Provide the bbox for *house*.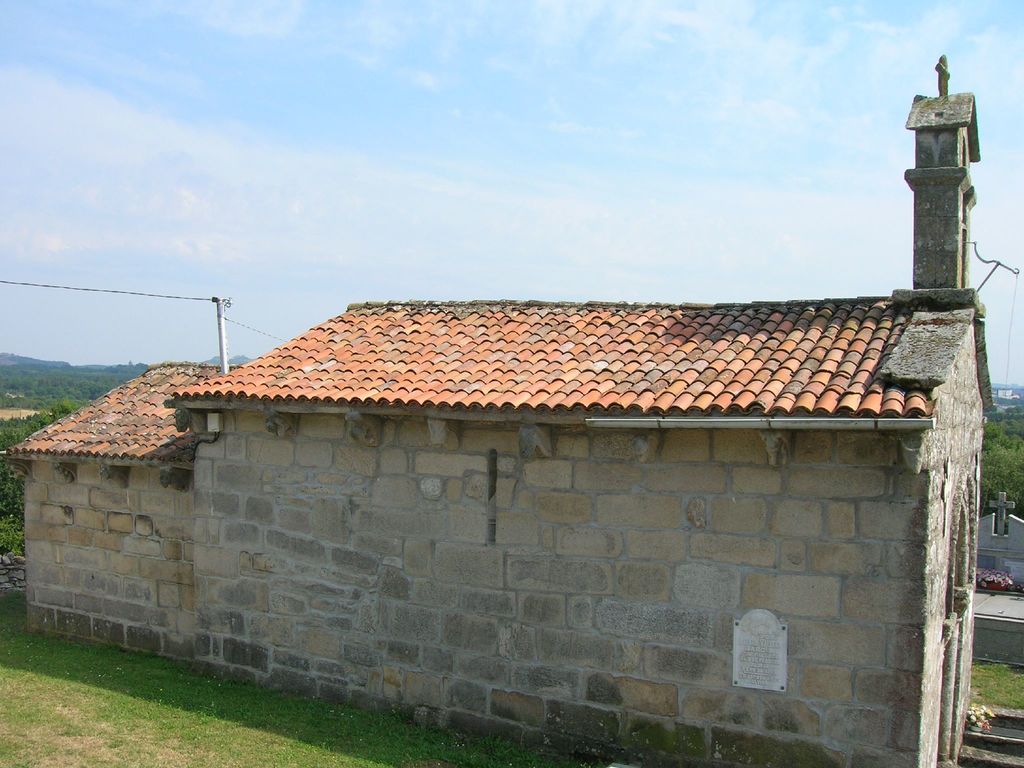
region(0, 49, 1006, 767).
